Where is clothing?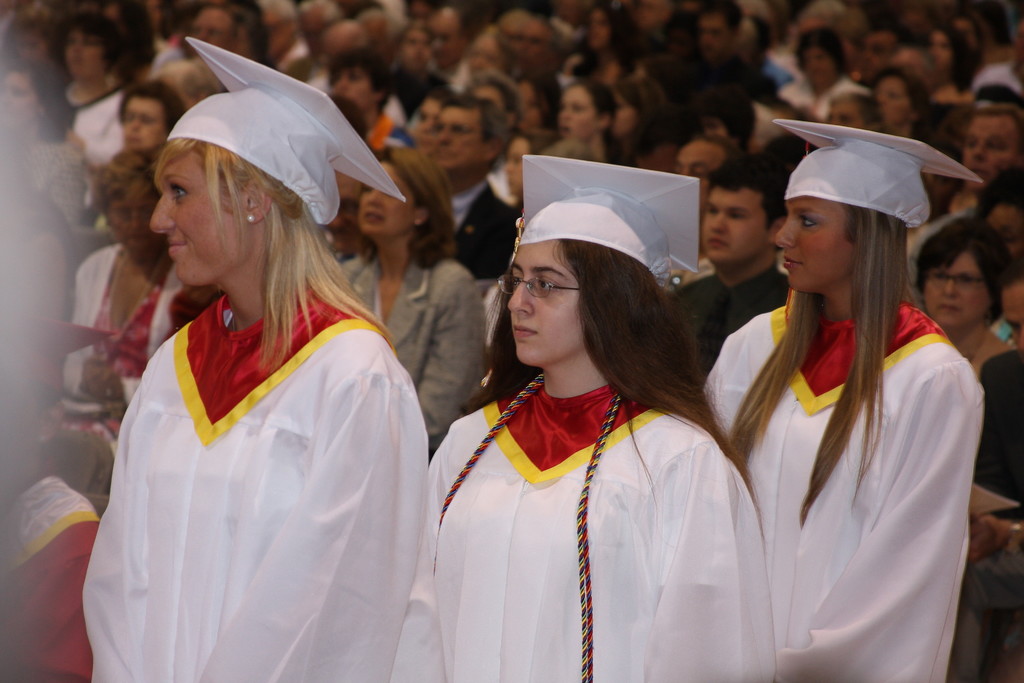
BBox(369, 113, 413, 143).
